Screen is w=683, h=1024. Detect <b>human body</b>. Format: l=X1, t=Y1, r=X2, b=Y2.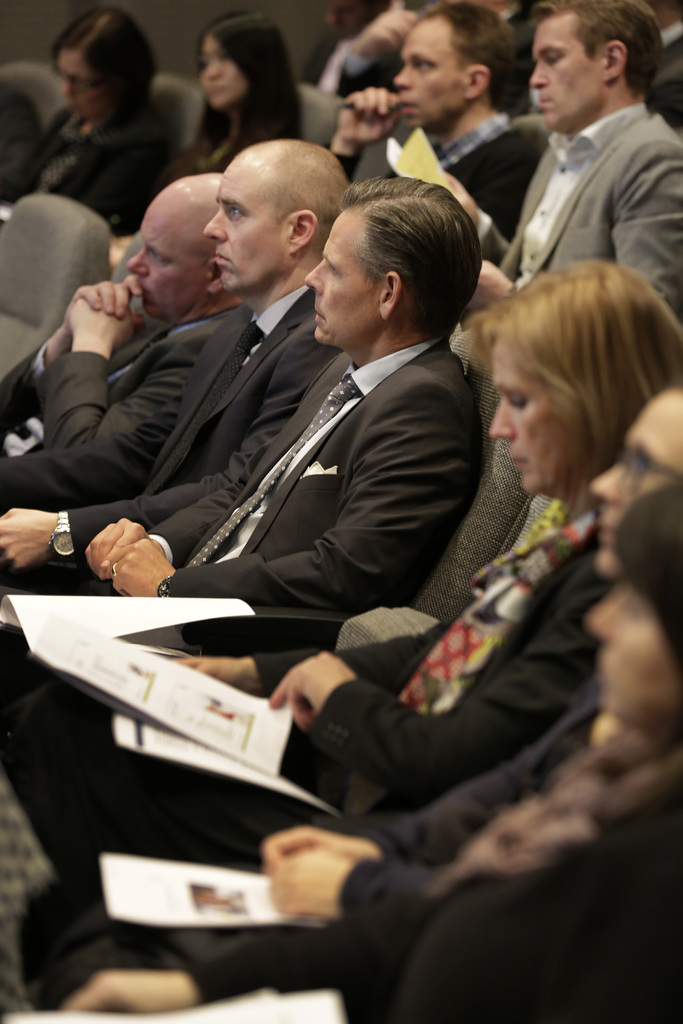
l=468, t=0, r=678, b=318.
